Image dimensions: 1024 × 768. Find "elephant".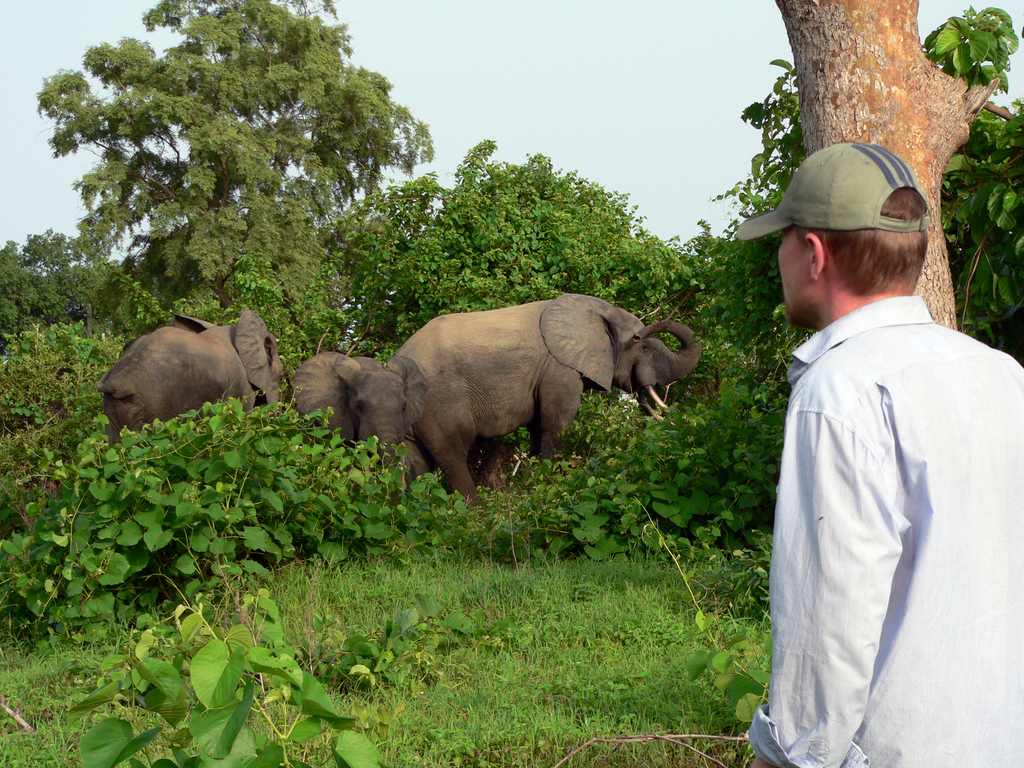
(76,313,300,458).
